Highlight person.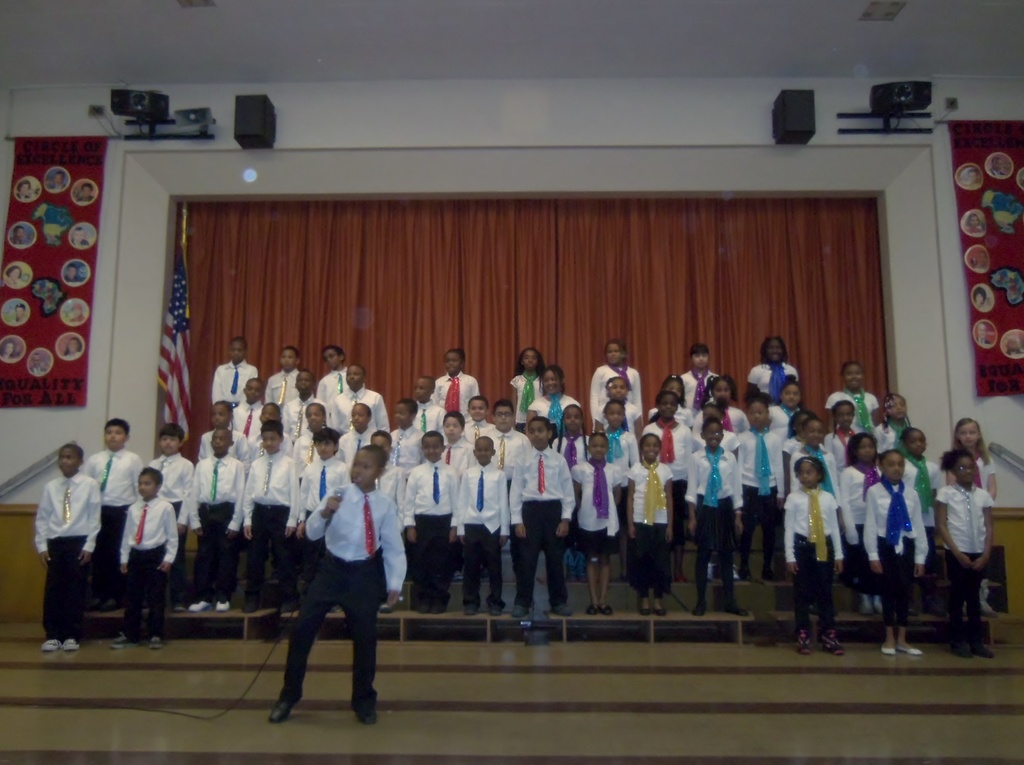
Highlighted region: [931, 406, 1009, 660].
